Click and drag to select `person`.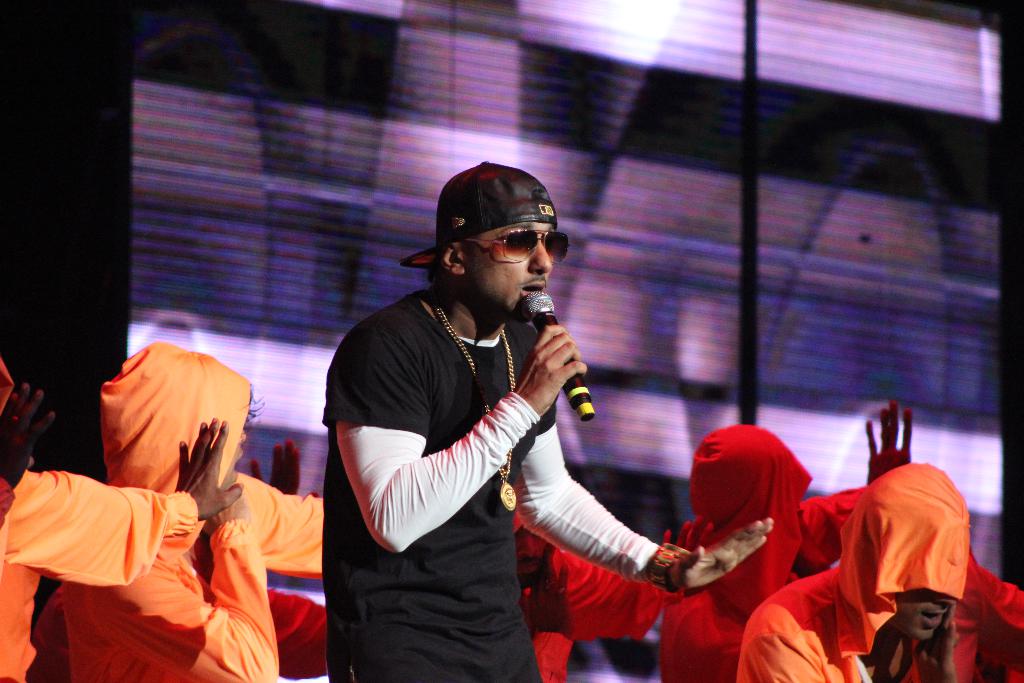
Selection: bbox(655, 391, 918, 682).
